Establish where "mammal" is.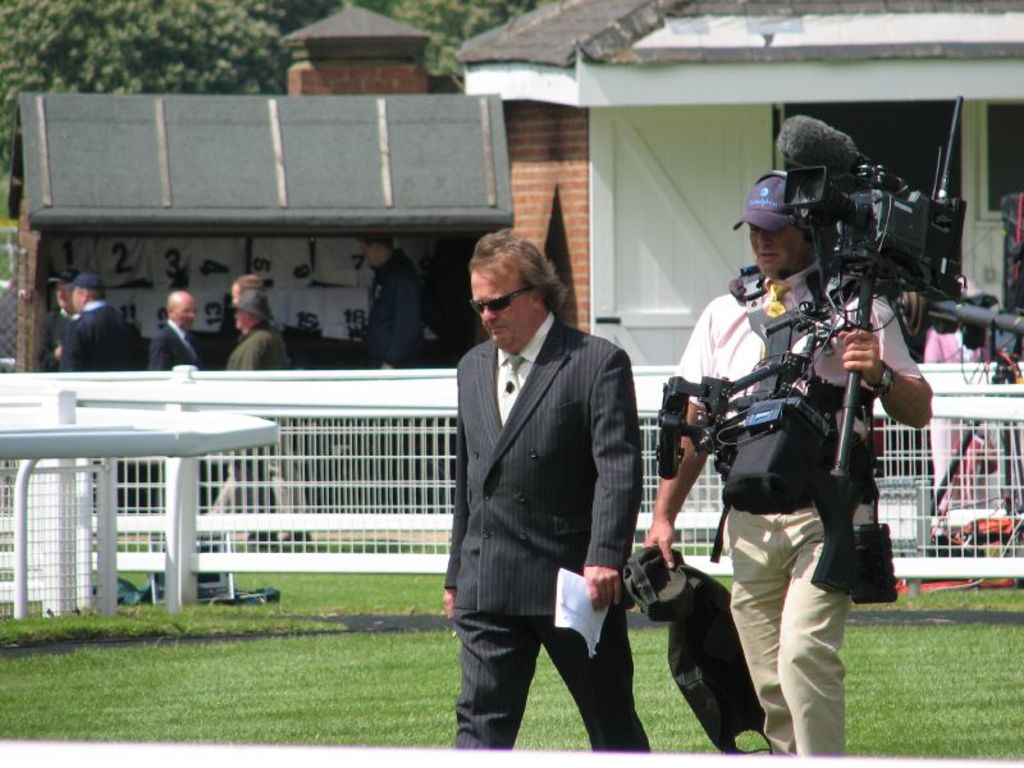
Established at <box>225,291,323,539</box>.
